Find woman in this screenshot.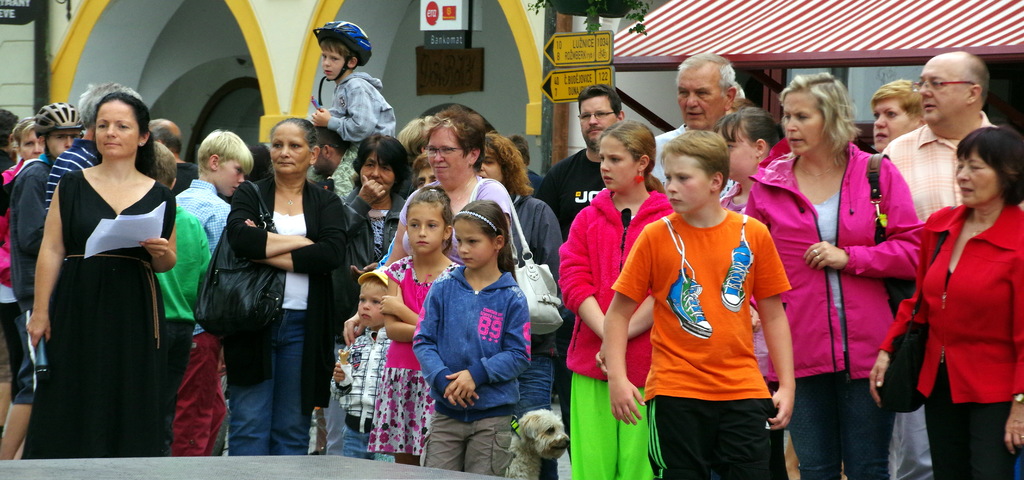
The bounding box for woman is (left=742, top=67, right=917, bottom=479).
